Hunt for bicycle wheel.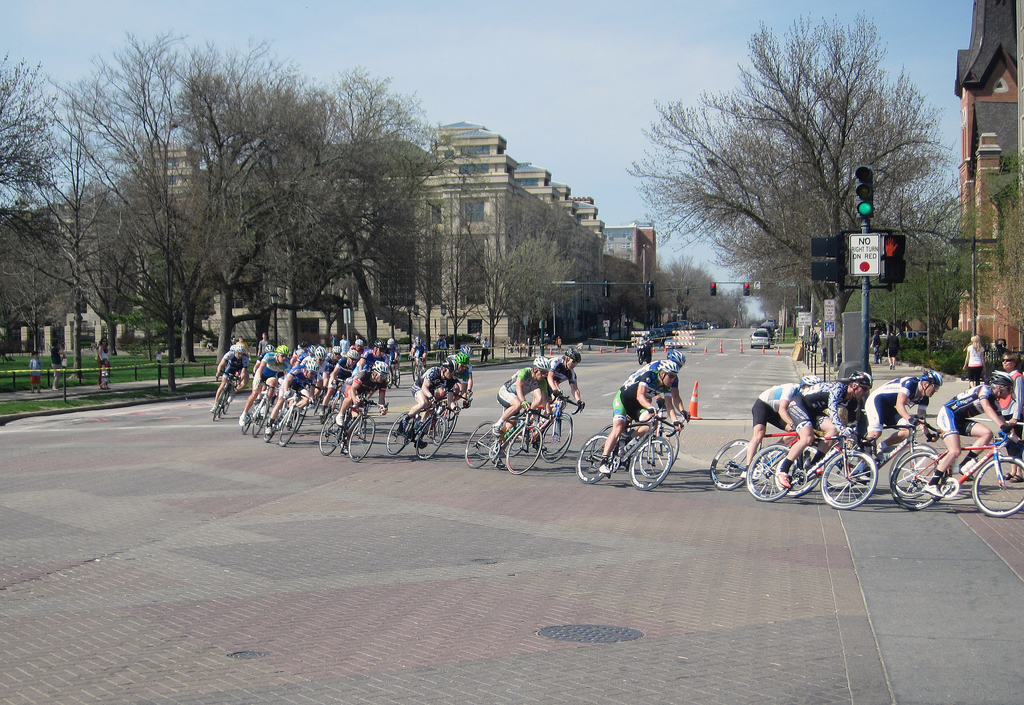
Hunted down at 387/368/393/386.
